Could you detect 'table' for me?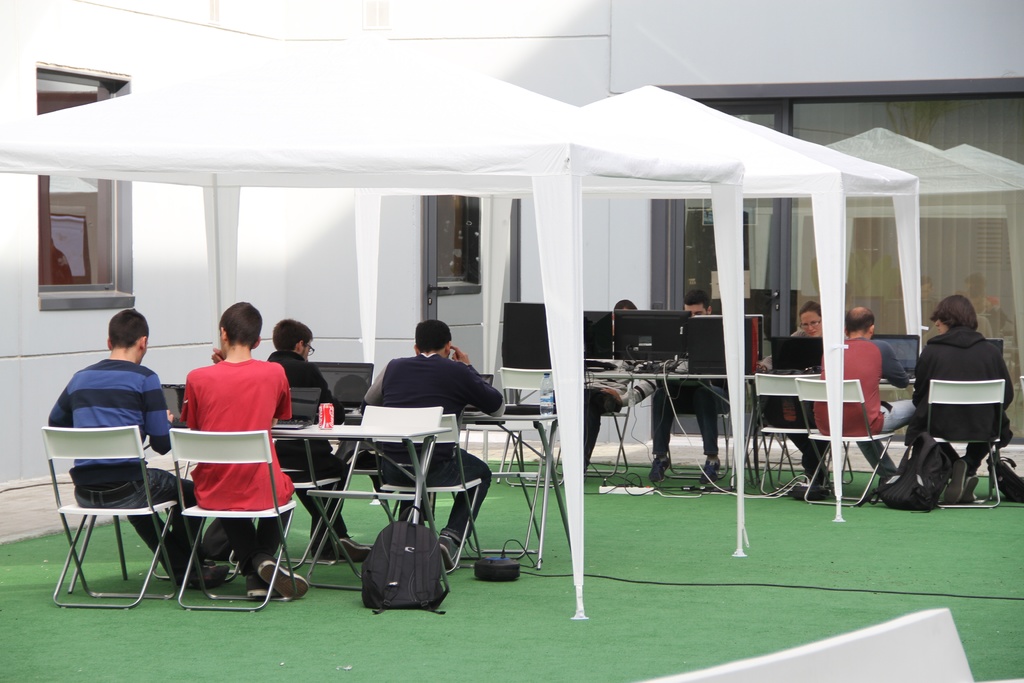
Detection result: [left=588, top=357, right=767, bottom=491].
